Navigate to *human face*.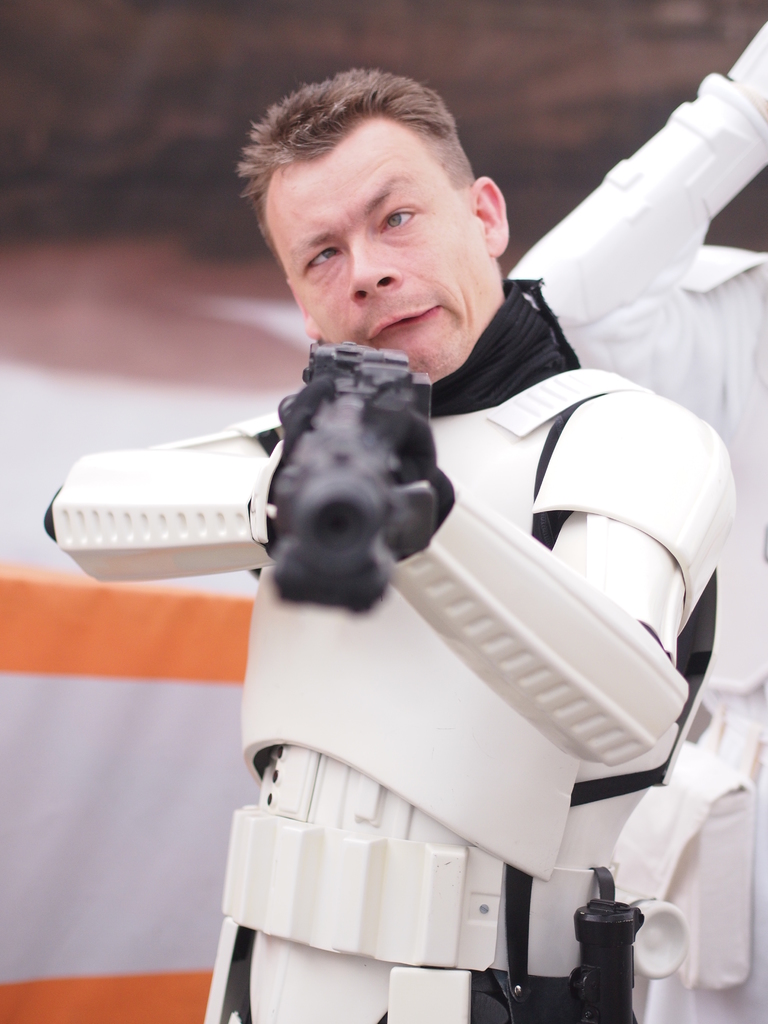
Navigation target: 261, 120, 478, 368.
